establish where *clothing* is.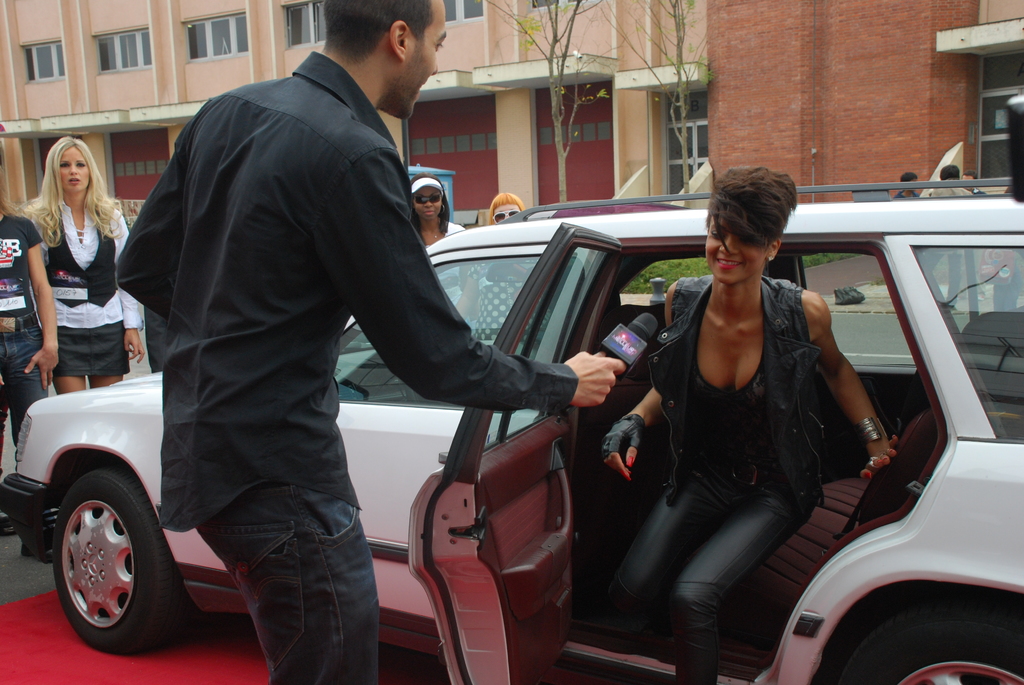
Established at box(445, 219, 474, 235).
